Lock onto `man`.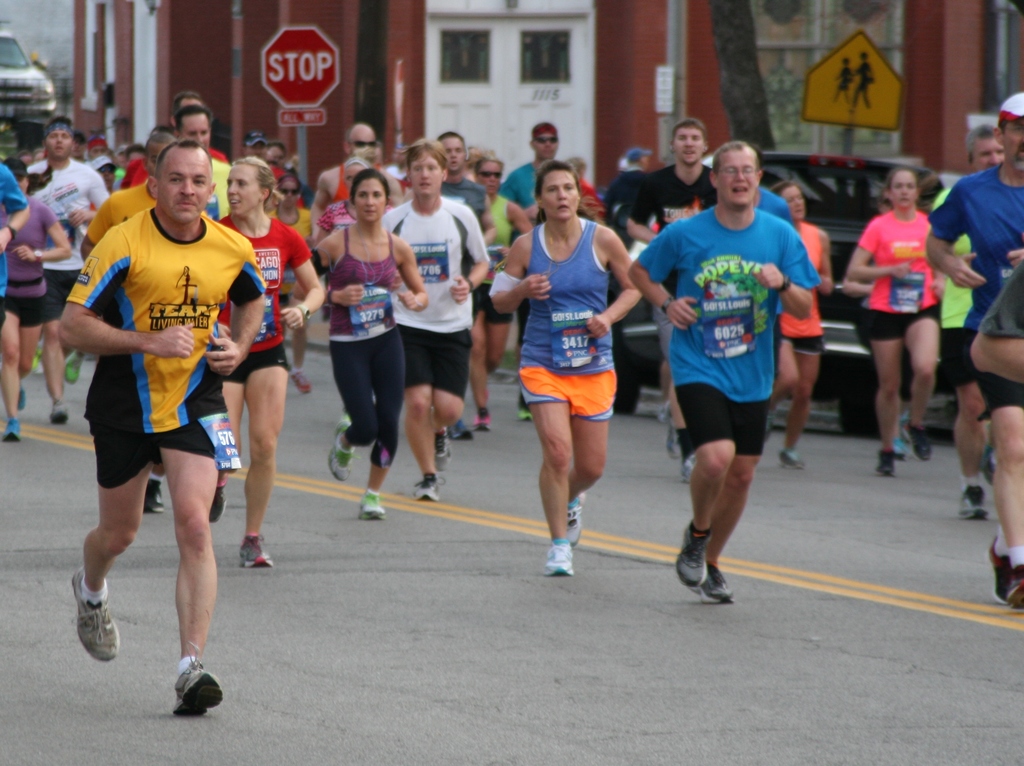
Locked: x1=45, y1=131, x2=284, y2=686.
